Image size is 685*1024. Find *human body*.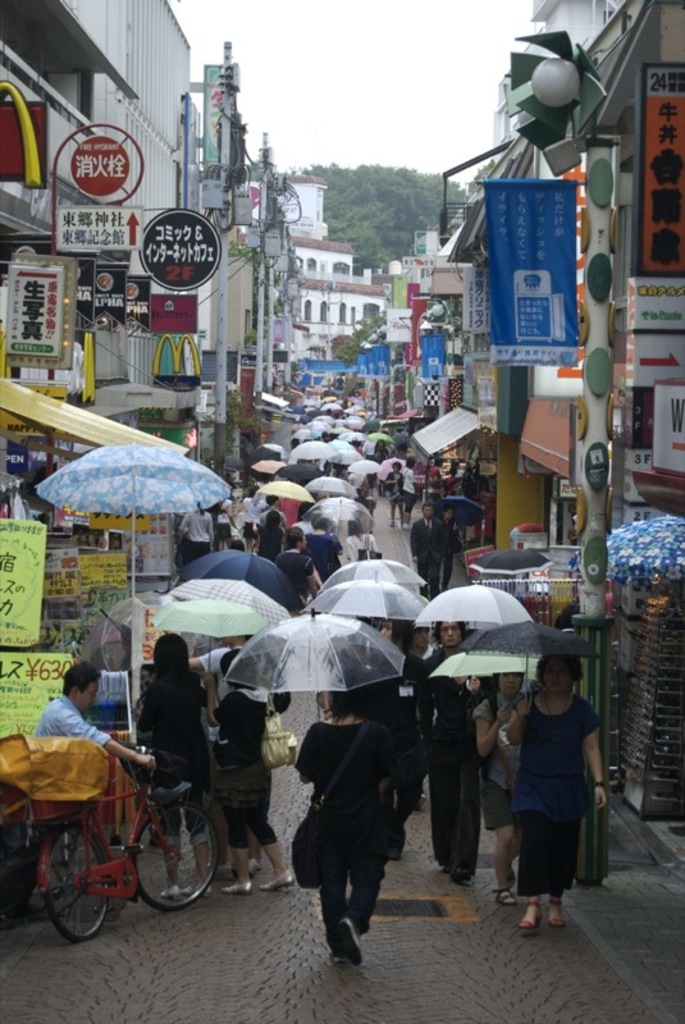
[left=294, top=714, right=399, bottom=968].
